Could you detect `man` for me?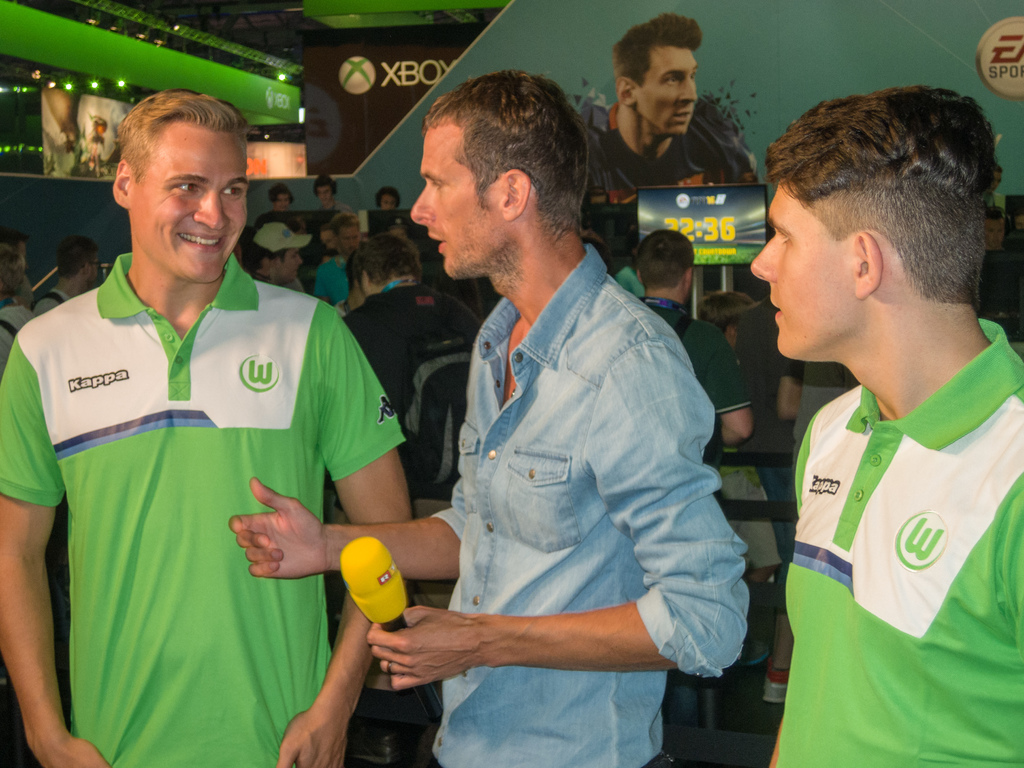
Detection result: bbox(747, 84, 1023, 767).
